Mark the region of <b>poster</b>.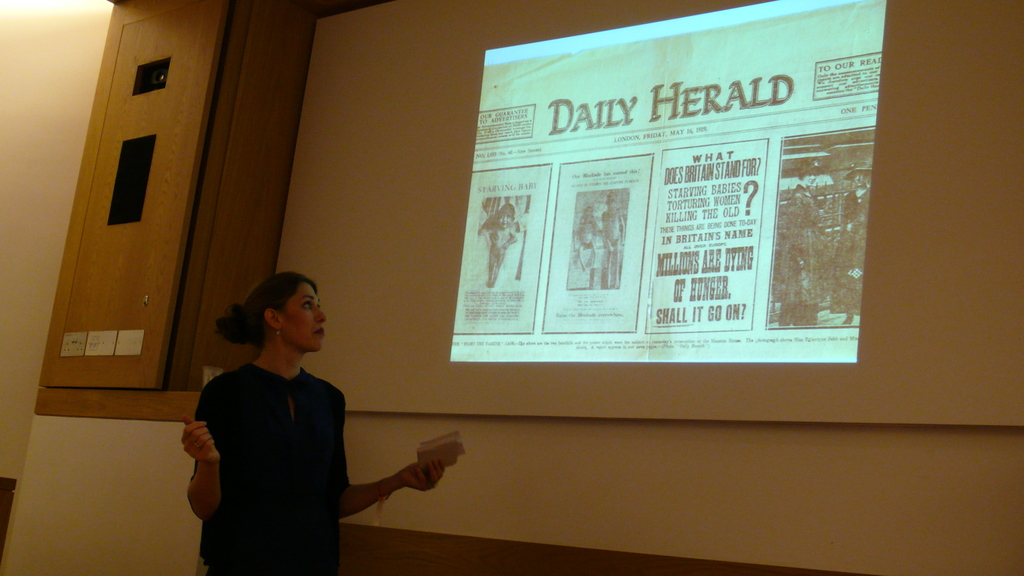
Region: [left=450, top=0, right=886, bottom=369].
